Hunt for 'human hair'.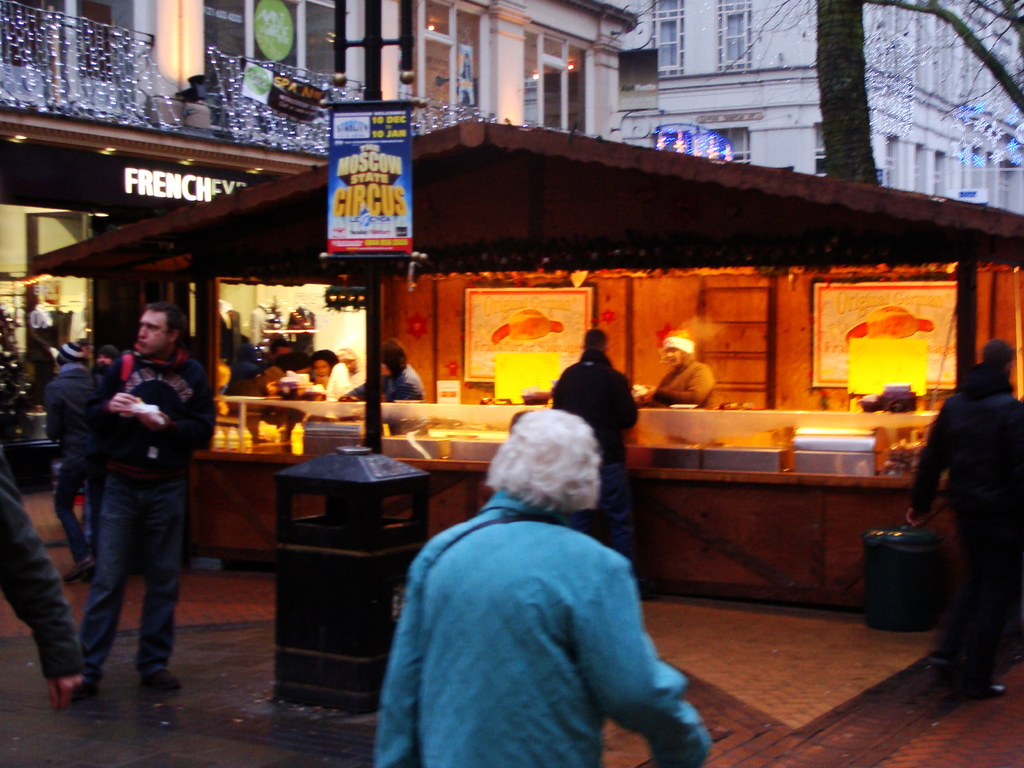
Hunted down at {"left": 582, "top": 328, "right": 607, "bottom": 353}.
